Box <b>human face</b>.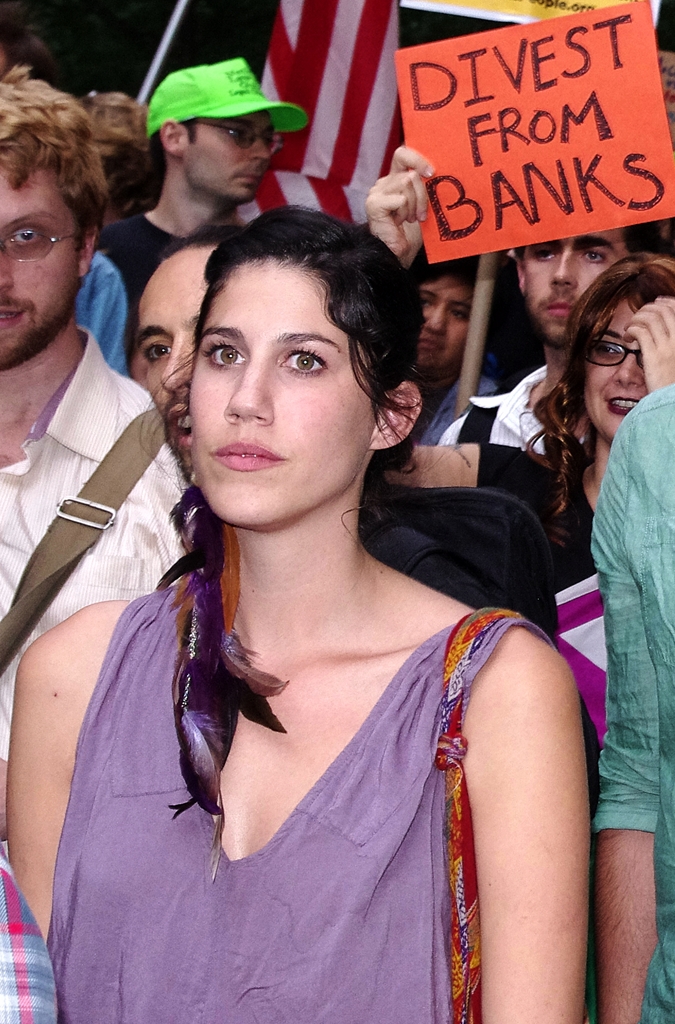
(186, 263, 381, 536).
